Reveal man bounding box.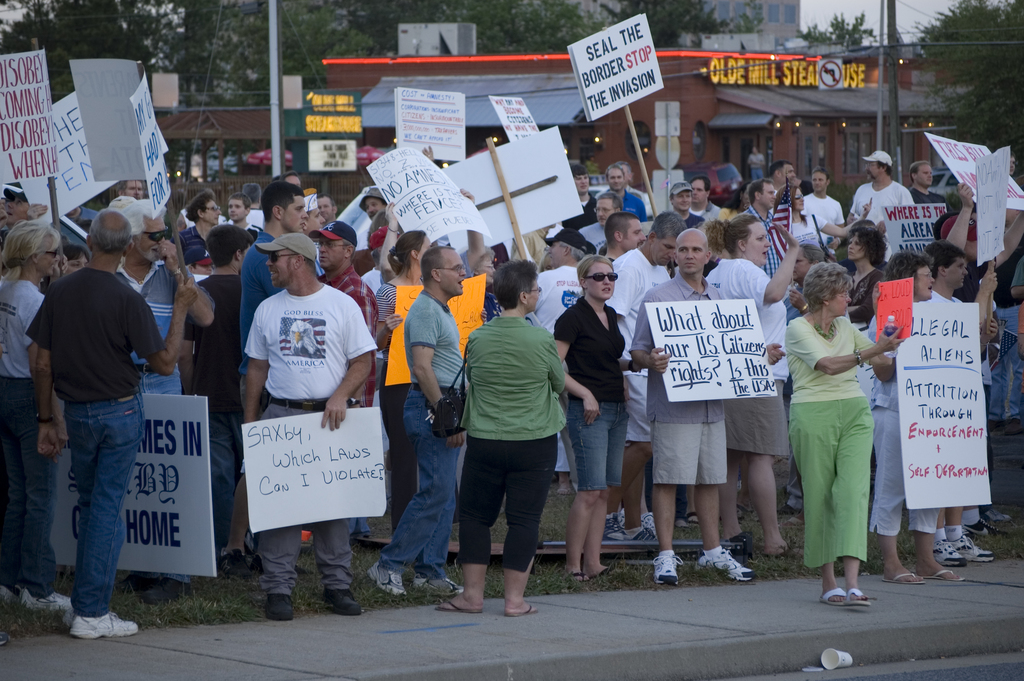
Revealed: pyautogui.locateOnScreen(528, 231, 595, 491).
